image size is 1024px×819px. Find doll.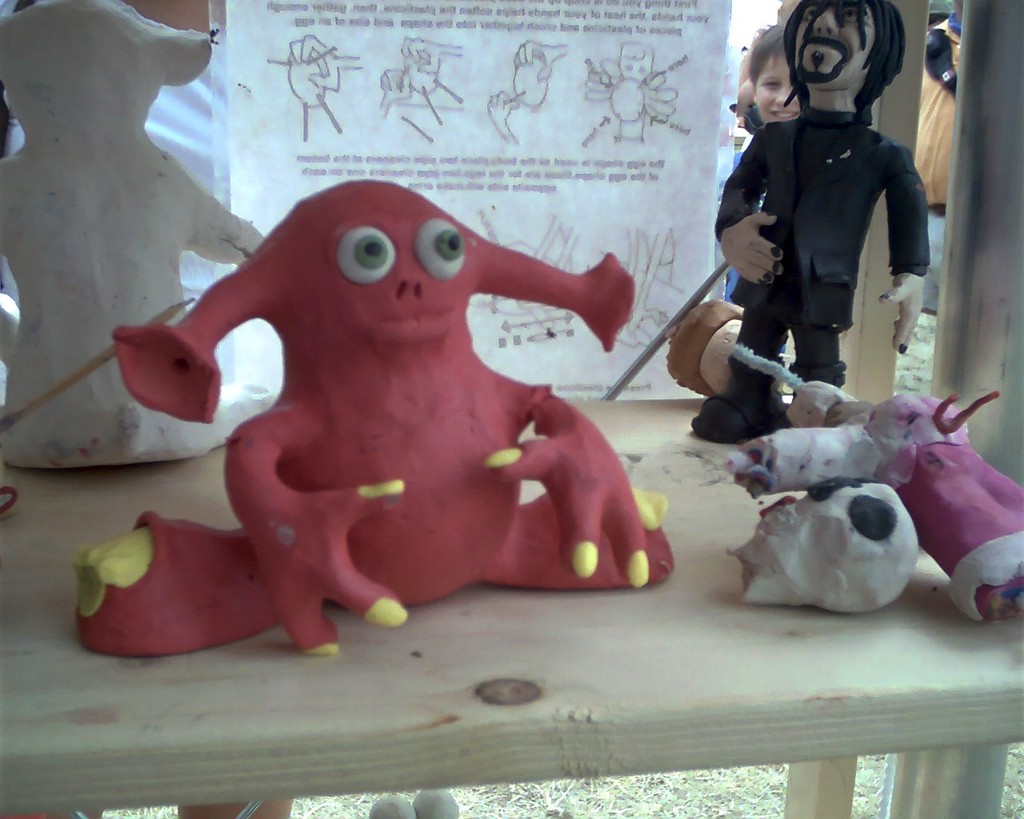
696, 0, 929, 436.
